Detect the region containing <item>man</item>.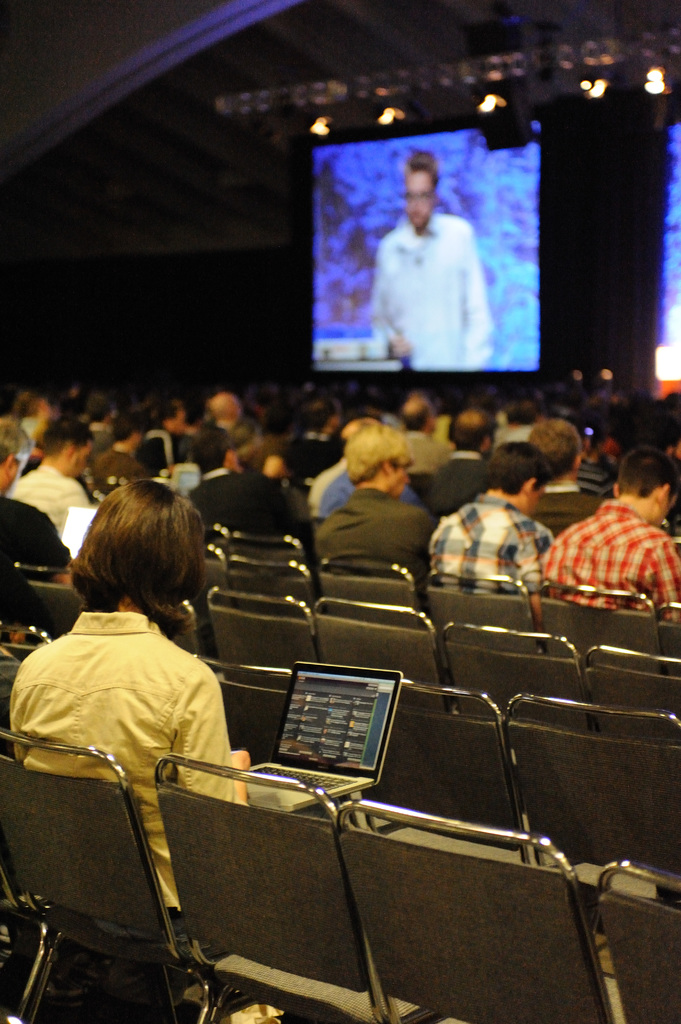
bbox=[495, 403, 534, 442].
